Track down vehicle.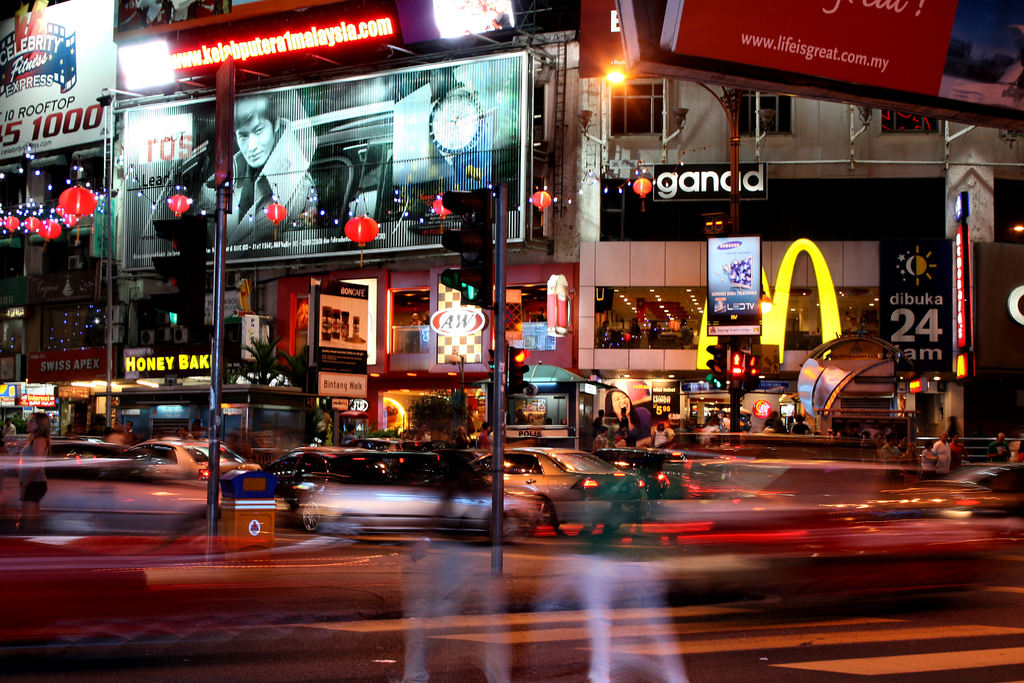
Tracked to 479, 445, 646, 532.
